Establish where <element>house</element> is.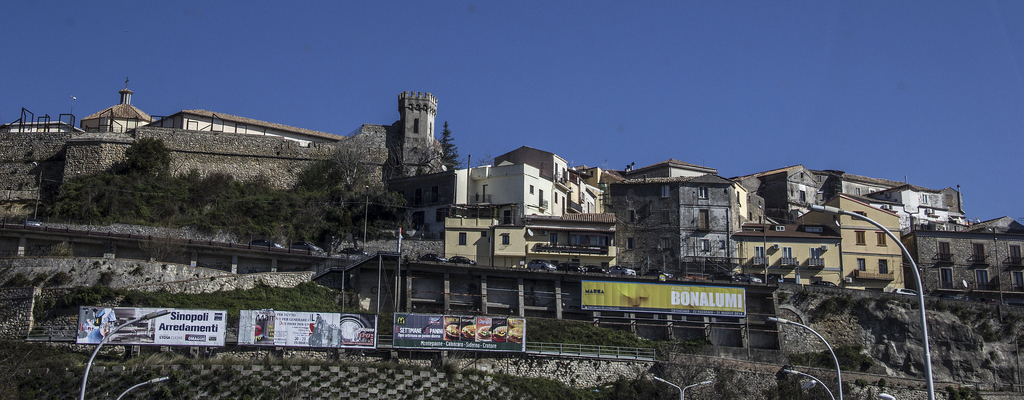
Established at 905/219/1023/304.
